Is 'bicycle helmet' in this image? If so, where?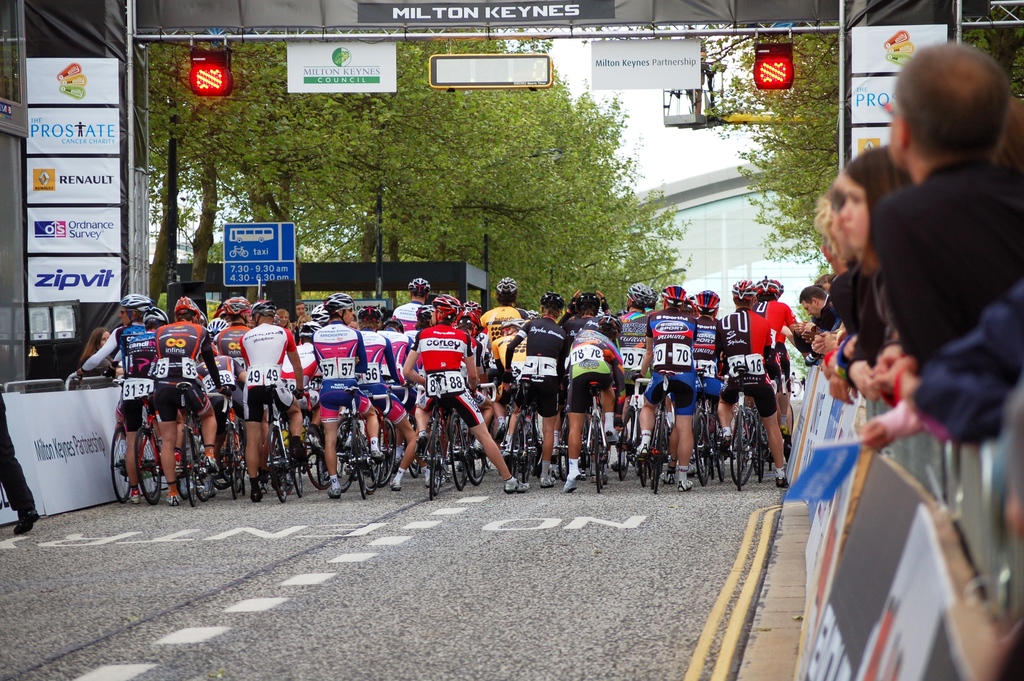
Yes, at <bbox>701, 288, 716, 308</bbox>.
